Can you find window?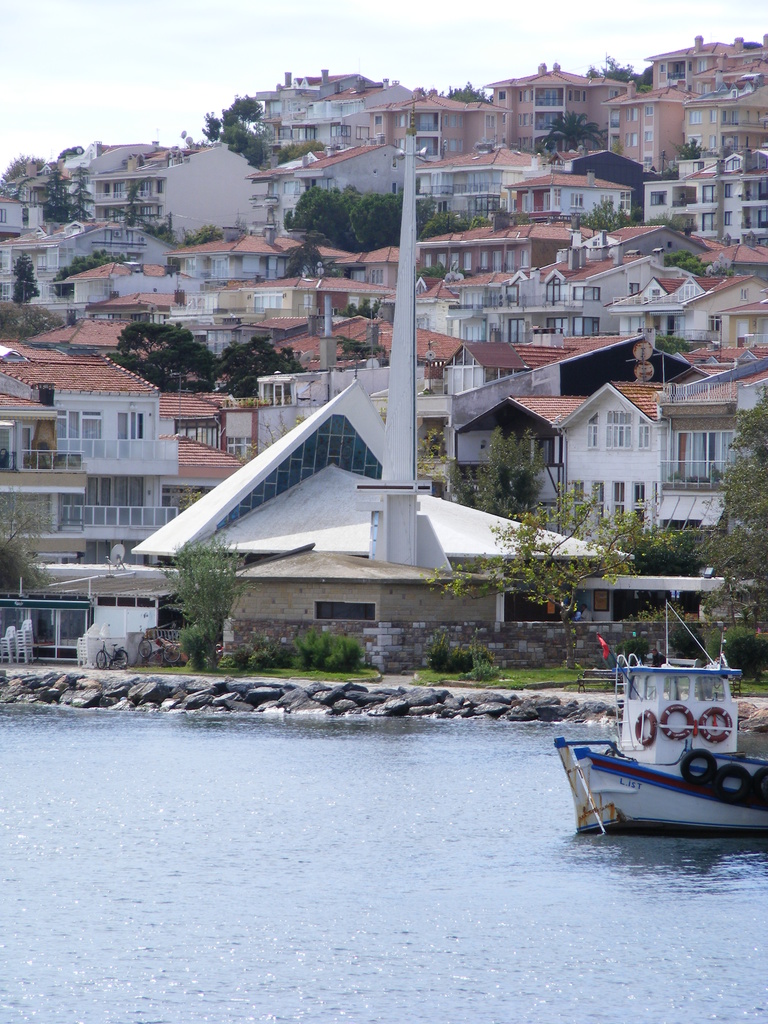
Yes, bounding box: [left=548, top=319, right=563, bottom=333].
